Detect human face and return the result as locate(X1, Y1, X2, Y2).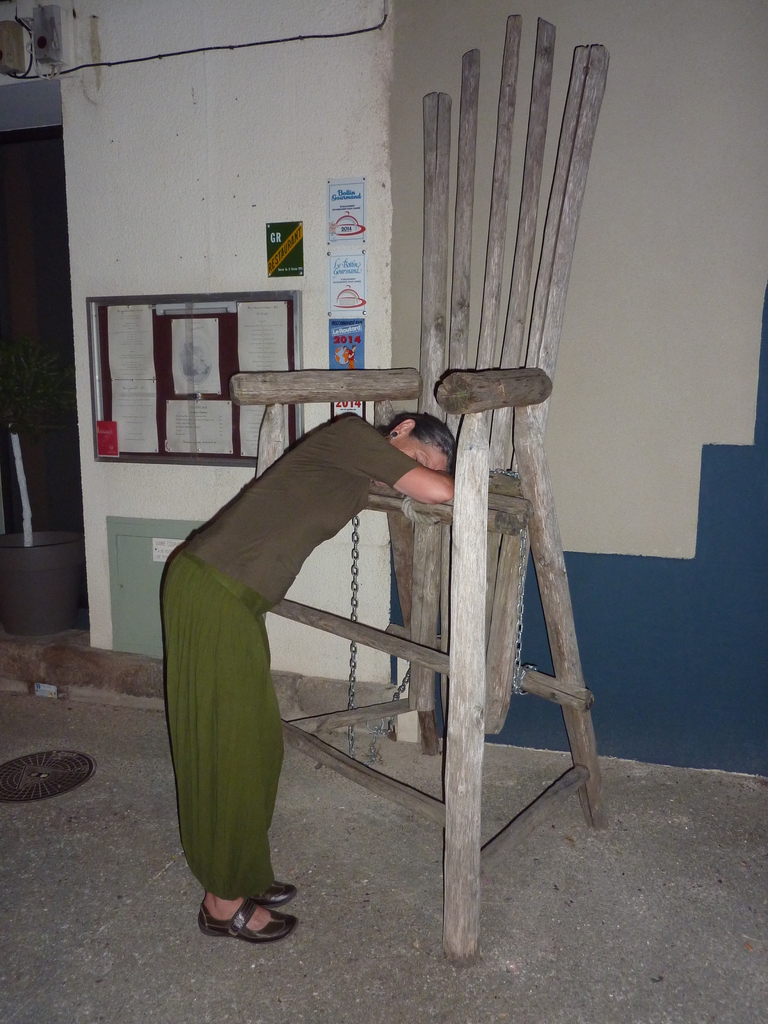
locate(397, 435, 452, 469).
